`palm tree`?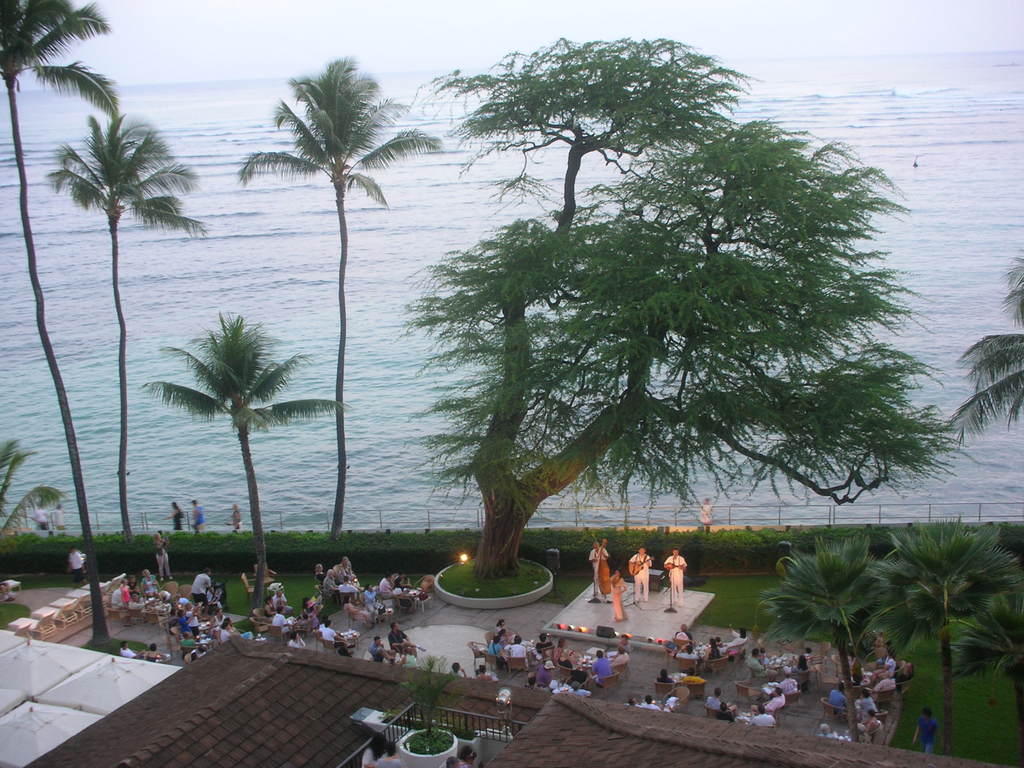
{"left": 0, "top": 0, "right": 100, "bottom": 647}
